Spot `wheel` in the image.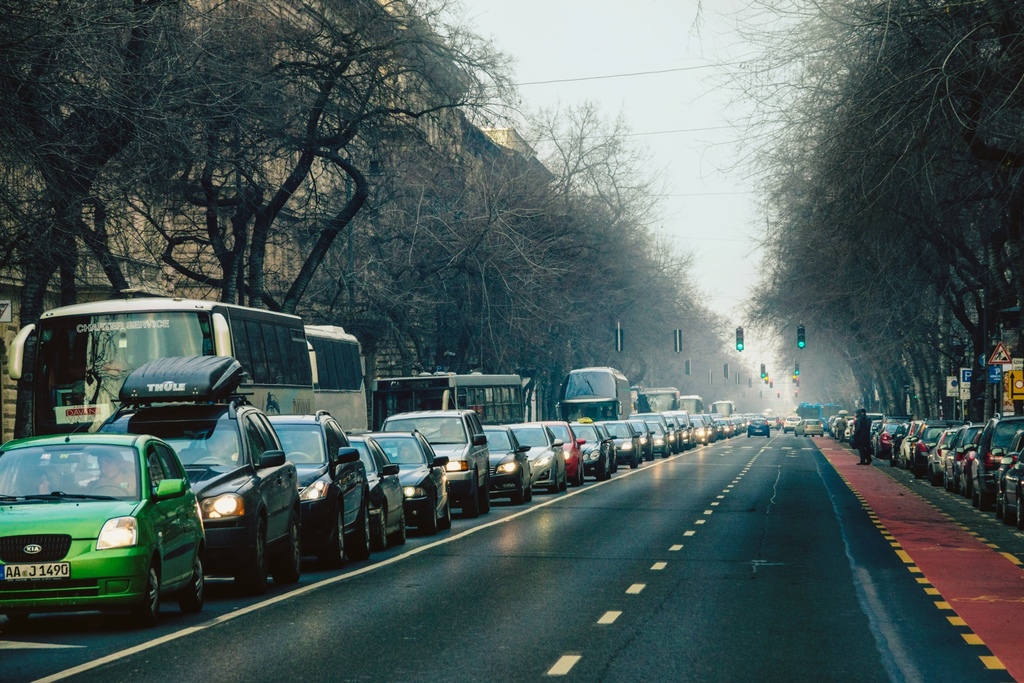
`wheel` found at BBox(438, 497, 449, 528).
